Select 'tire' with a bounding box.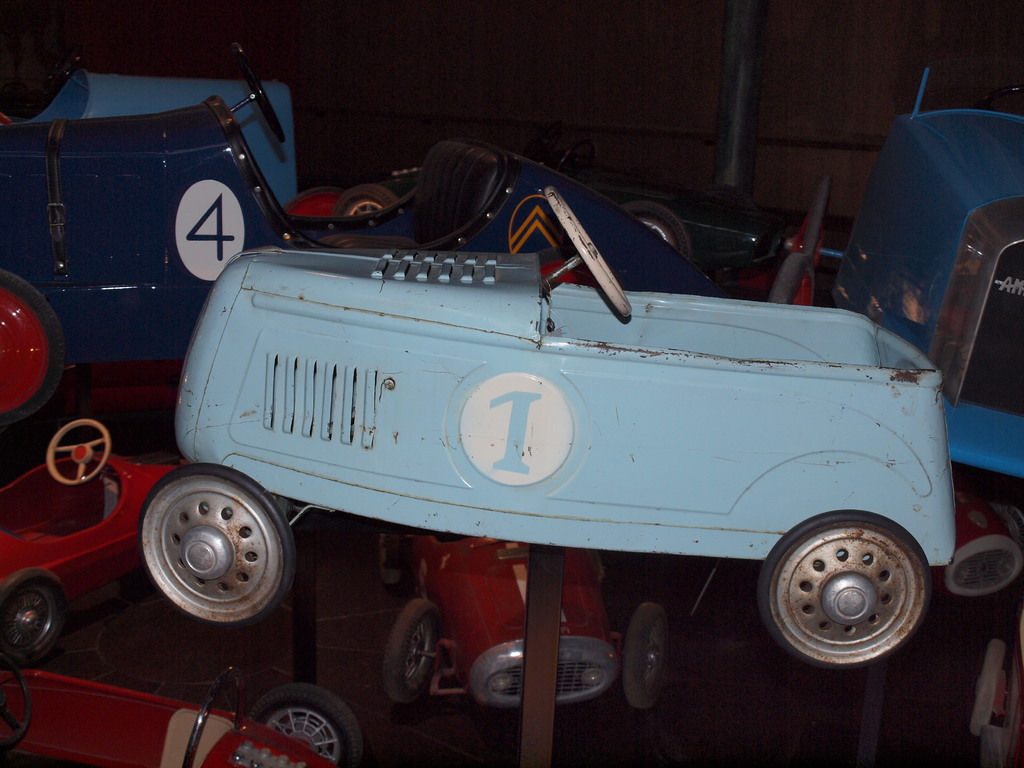
{"left": 0, "top": 269, "right": 60, "bottom": 426}.
